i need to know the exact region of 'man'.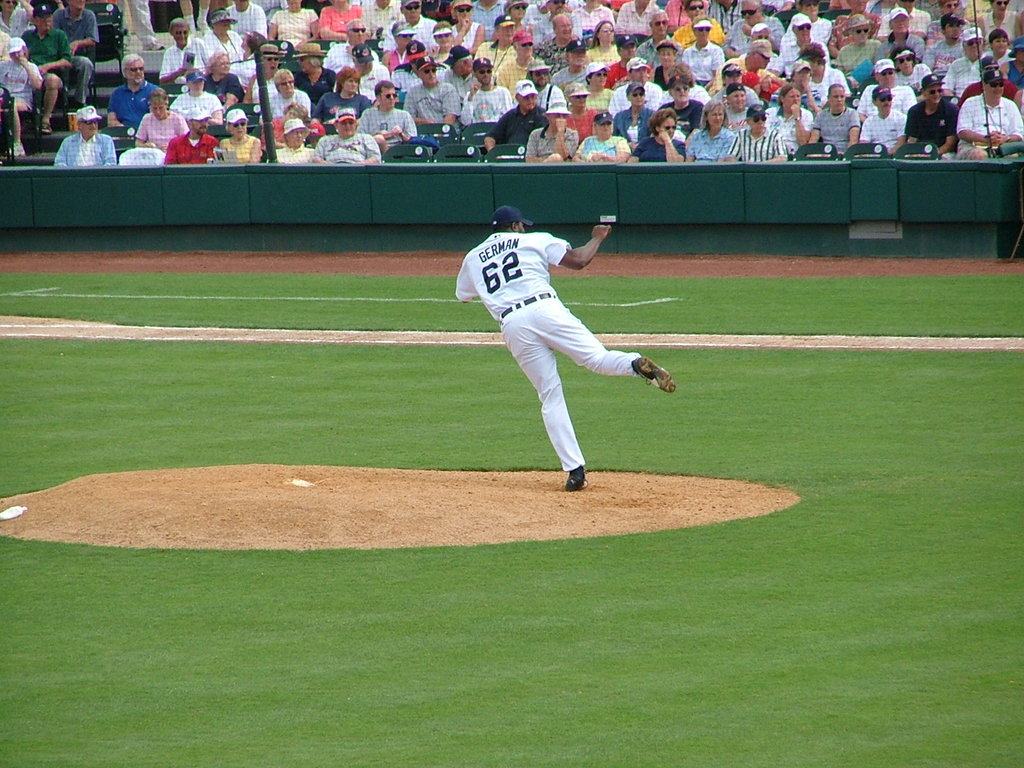
Region: region(622, 47, 674, 105).
